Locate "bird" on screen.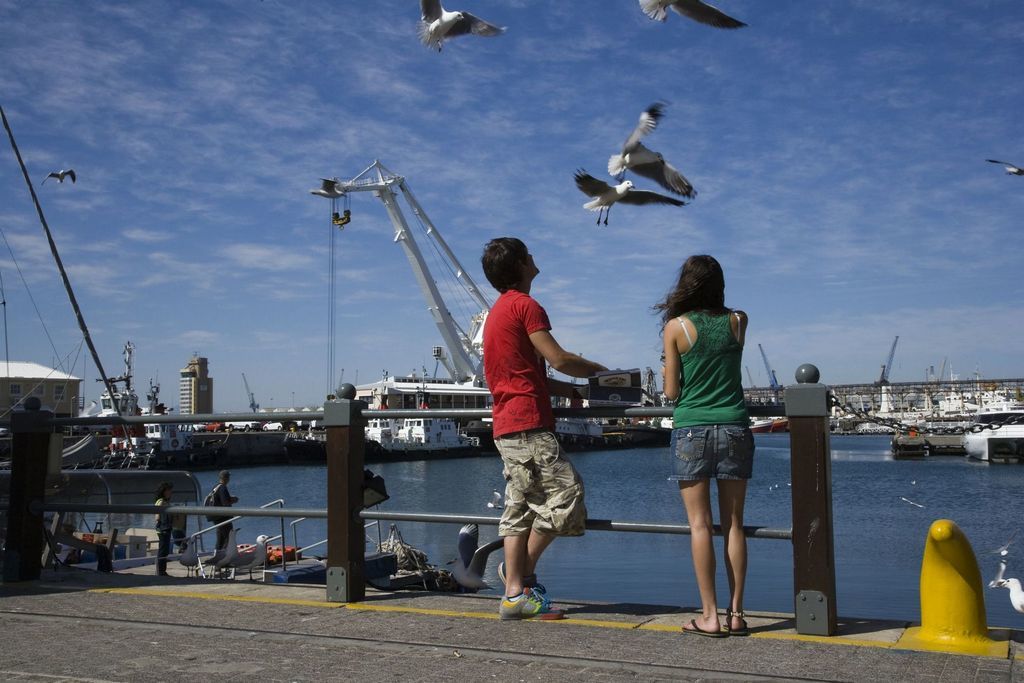
On screen at (left=573, top=170, right=684, bottom=226).
